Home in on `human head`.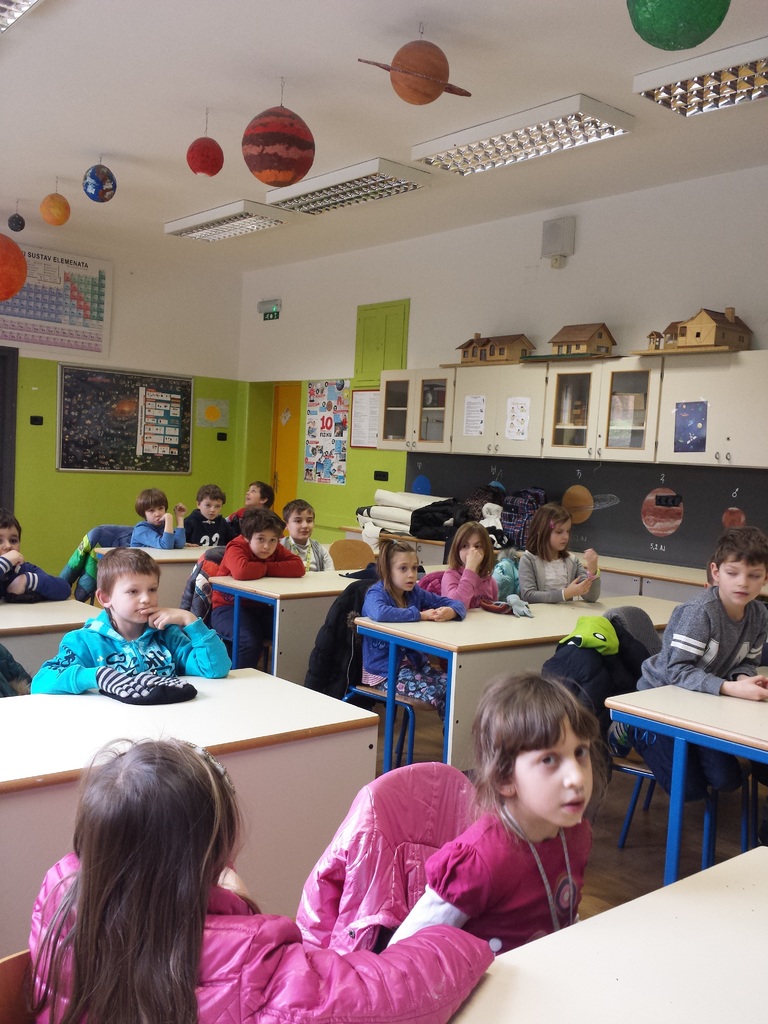
Homed in at pyautogui.locateOnScreen(709, 526, 767, 605).
